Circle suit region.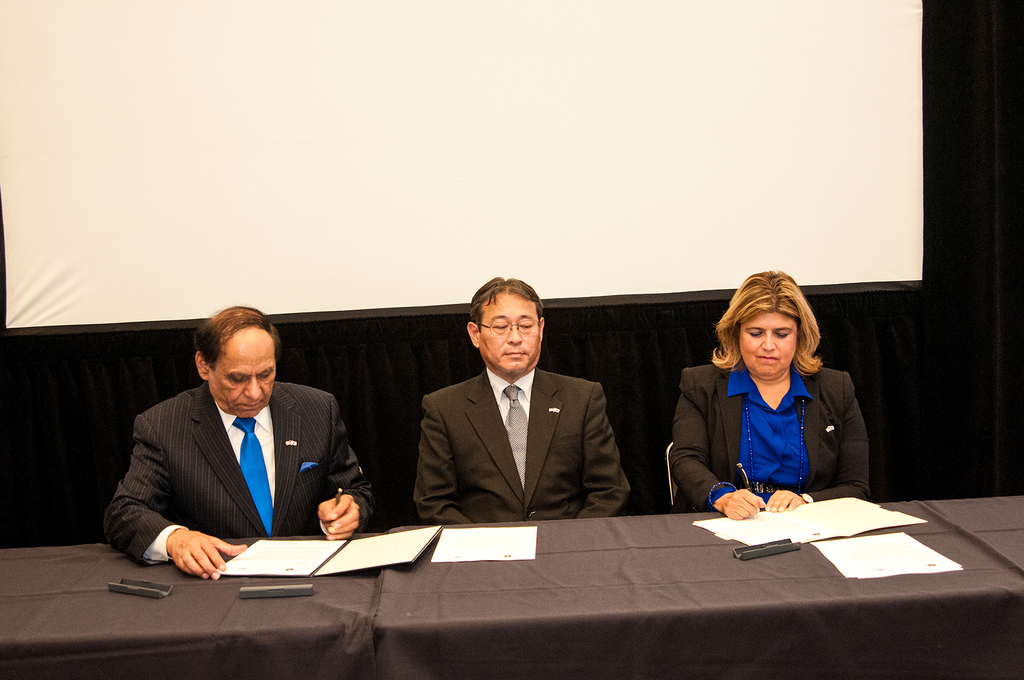
Region: 108, 362, 380, 567.
